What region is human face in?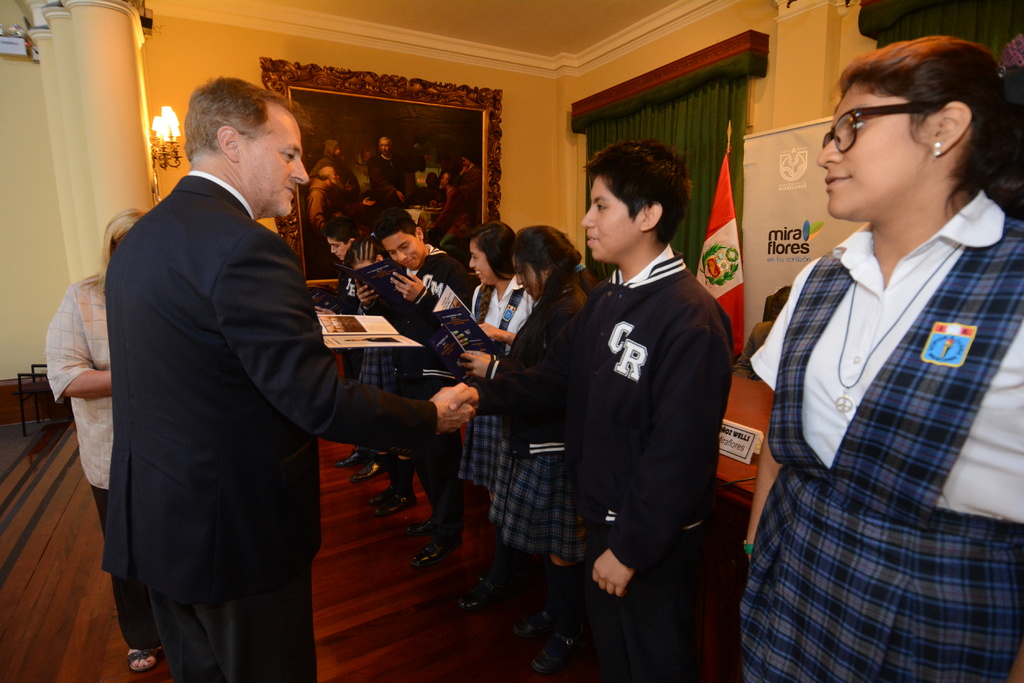
(326, 239, 346, 259).
